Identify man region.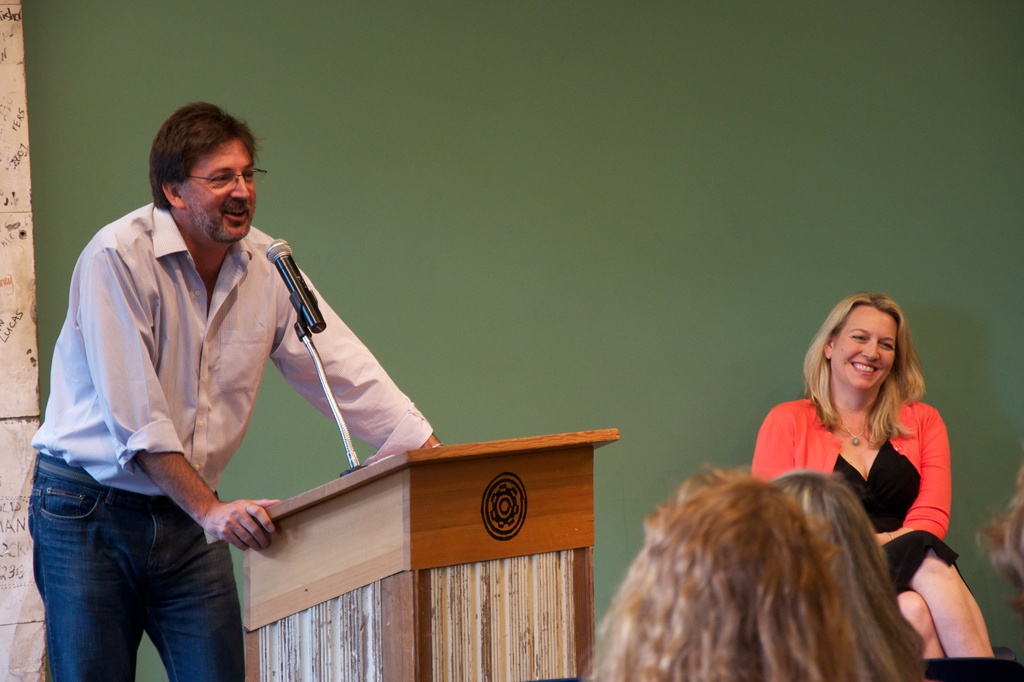
Region: {"x1": 29, "y1": 97, "x2": 348, "y2": 676}.
